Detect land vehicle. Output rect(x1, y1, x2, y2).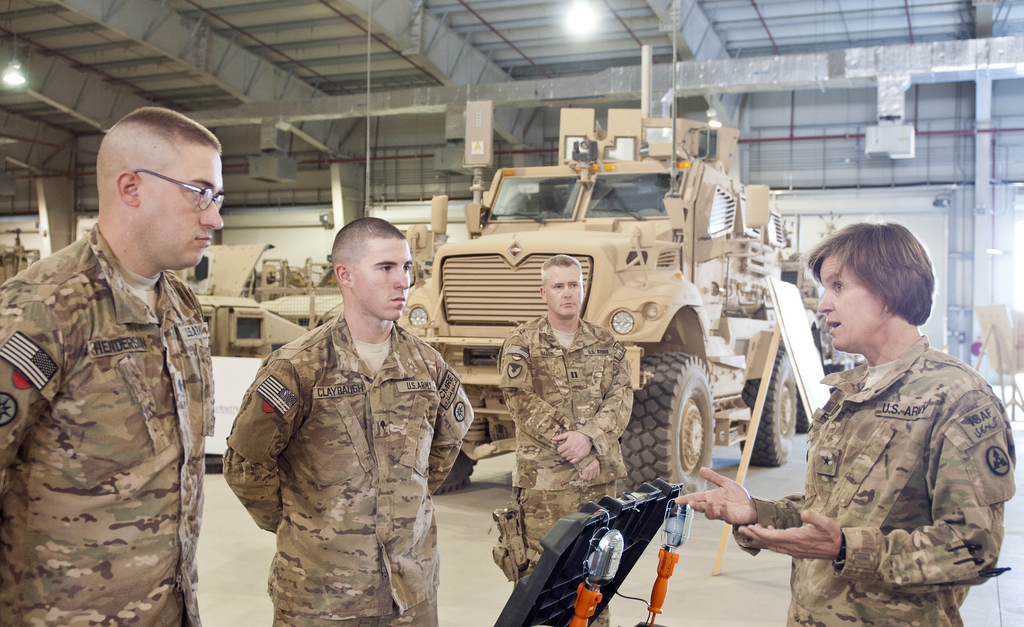
rect(388, 145, 828, 448).
